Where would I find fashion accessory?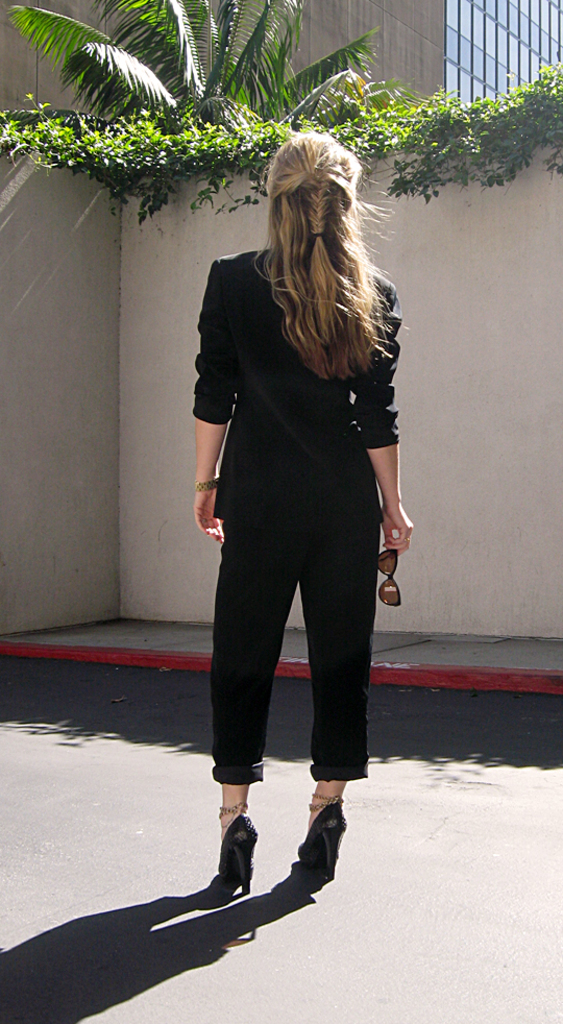
At 189 477 221 492.
